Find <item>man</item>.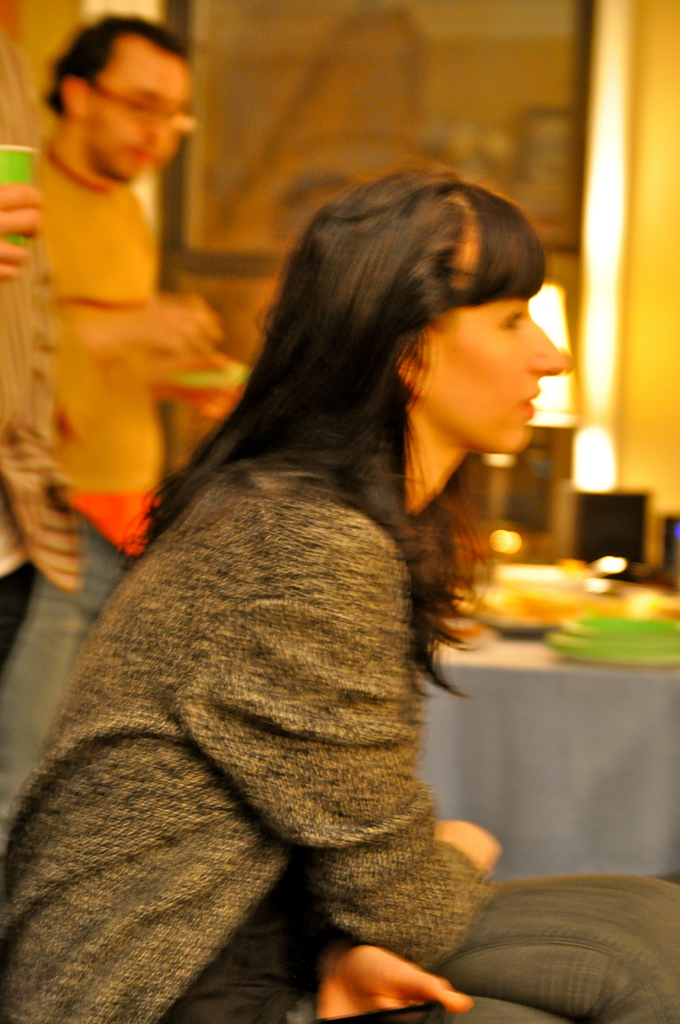
x1=0 y1=22 x2=251 y2=461.
